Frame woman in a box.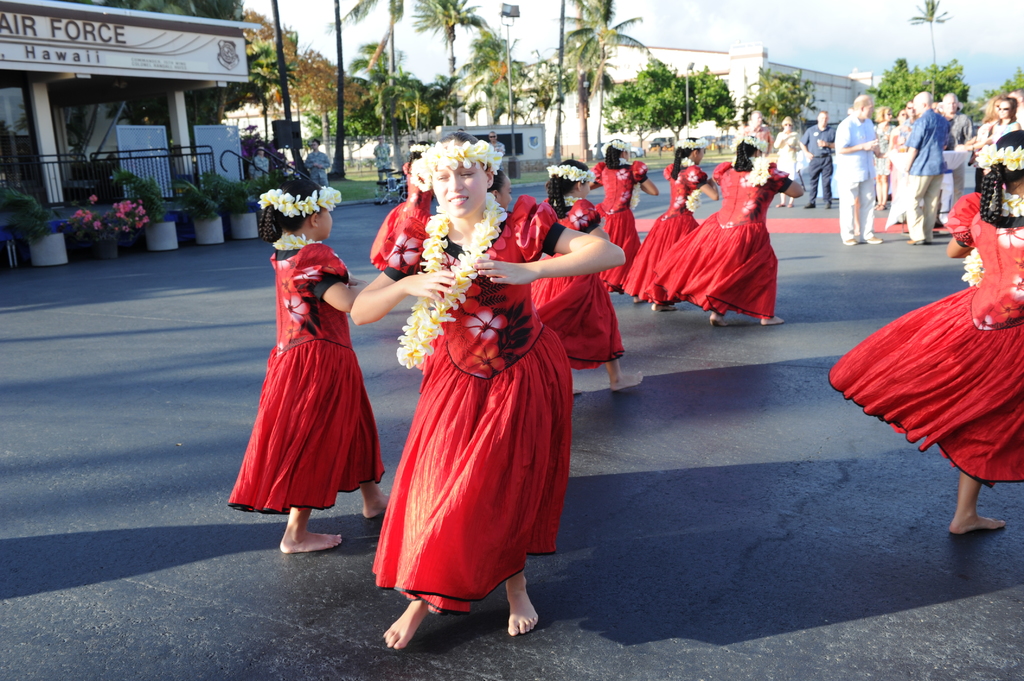
BBox(246, 146, 276, 184).
